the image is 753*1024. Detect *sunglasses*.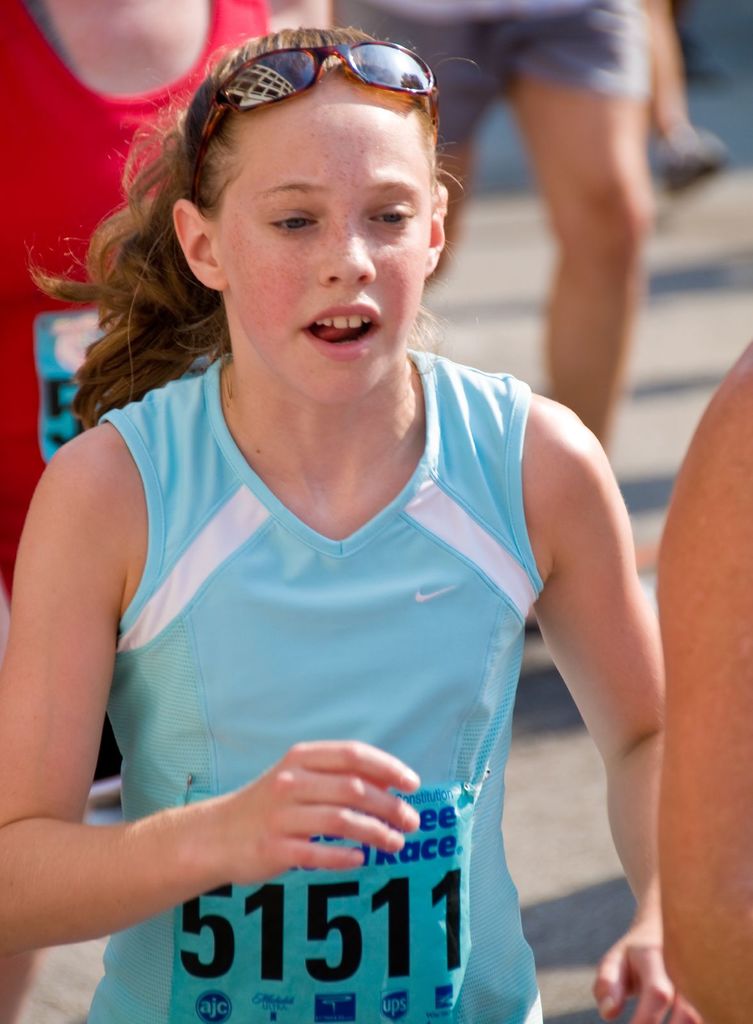
Detection: (x1=192, y1=36, x2=435, y2=200).
